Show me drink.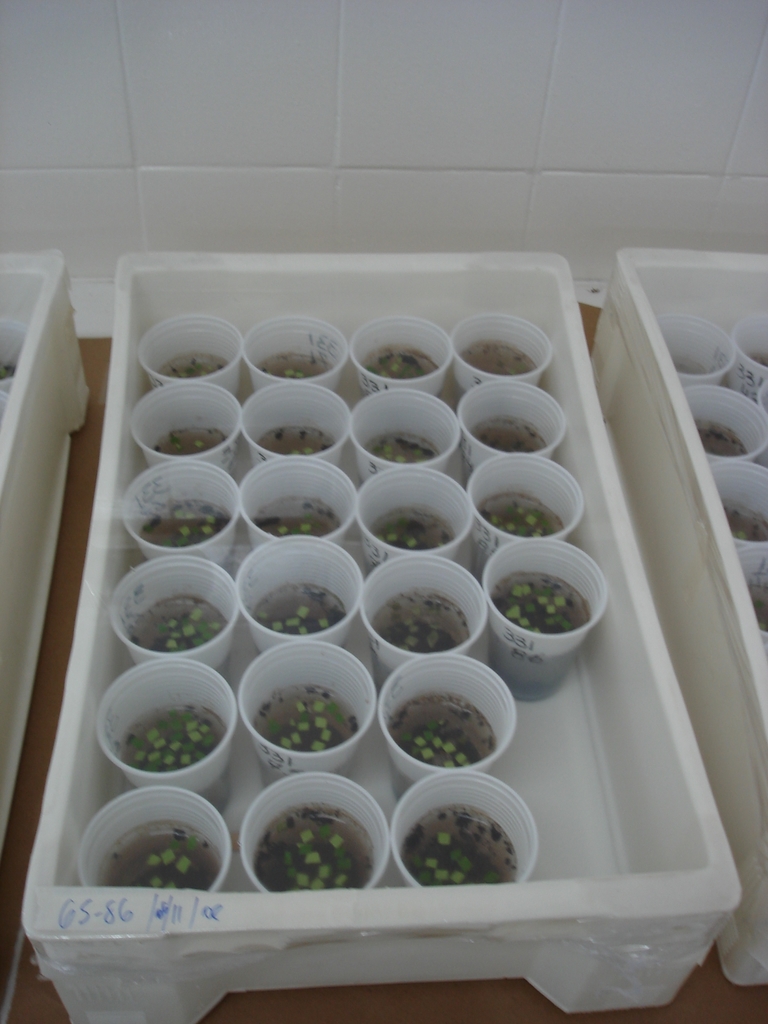
drink is here: (x1=672, y1=350, x2=716, y2=376).
